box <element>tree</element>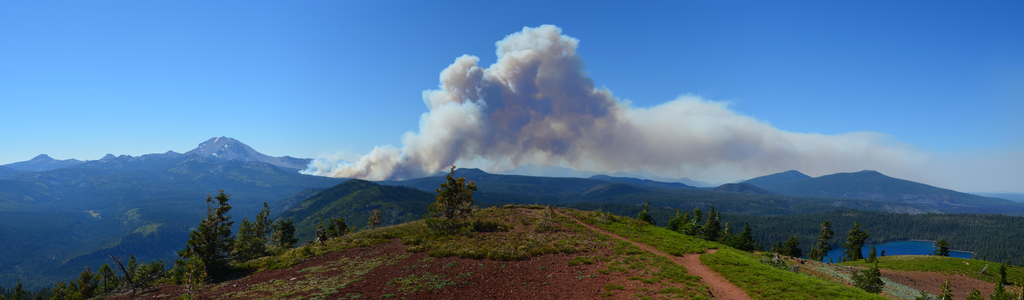
select_region(363, 206, 380, 231)
